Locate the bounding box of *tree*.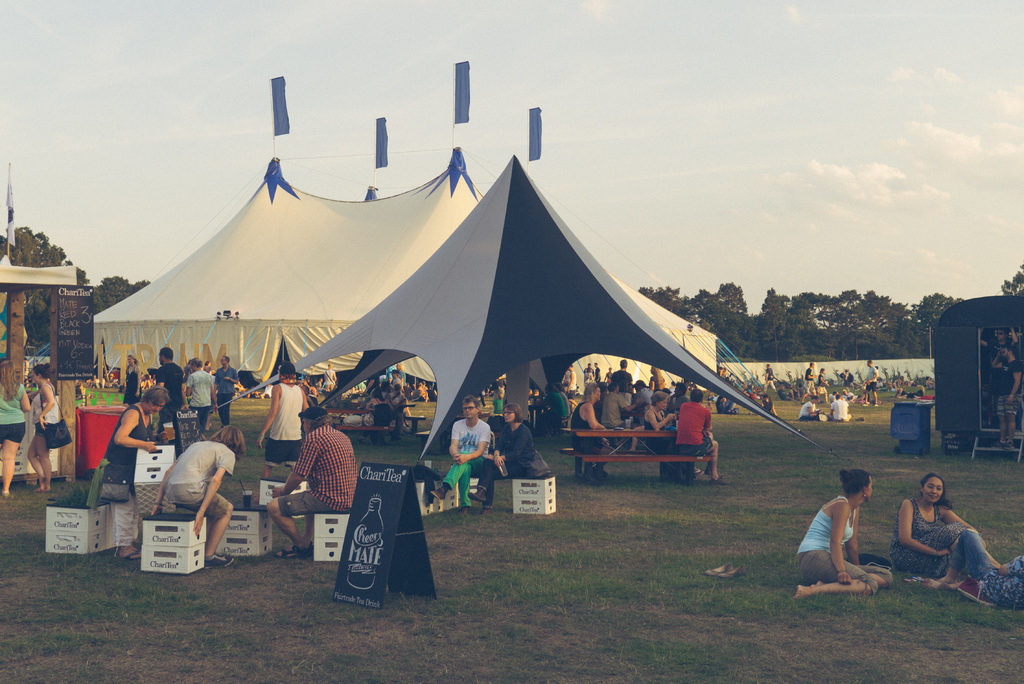
Bounding box: BBox(998, 263, 1023, 292).
